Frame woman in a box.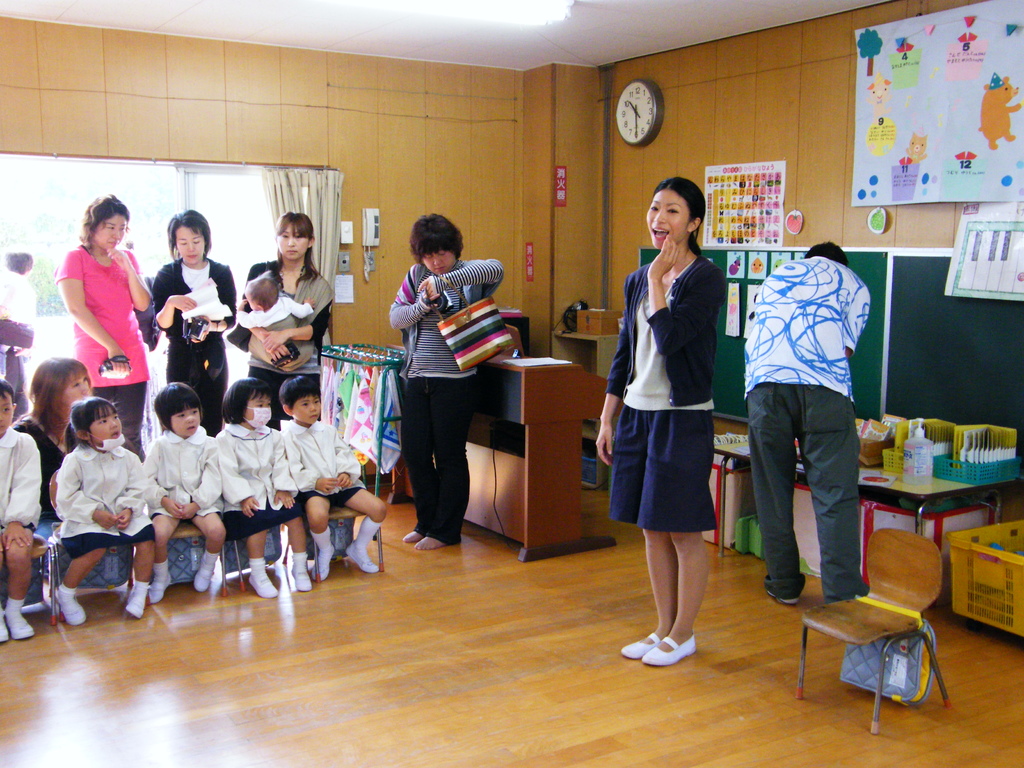
[606,189,749,669].
